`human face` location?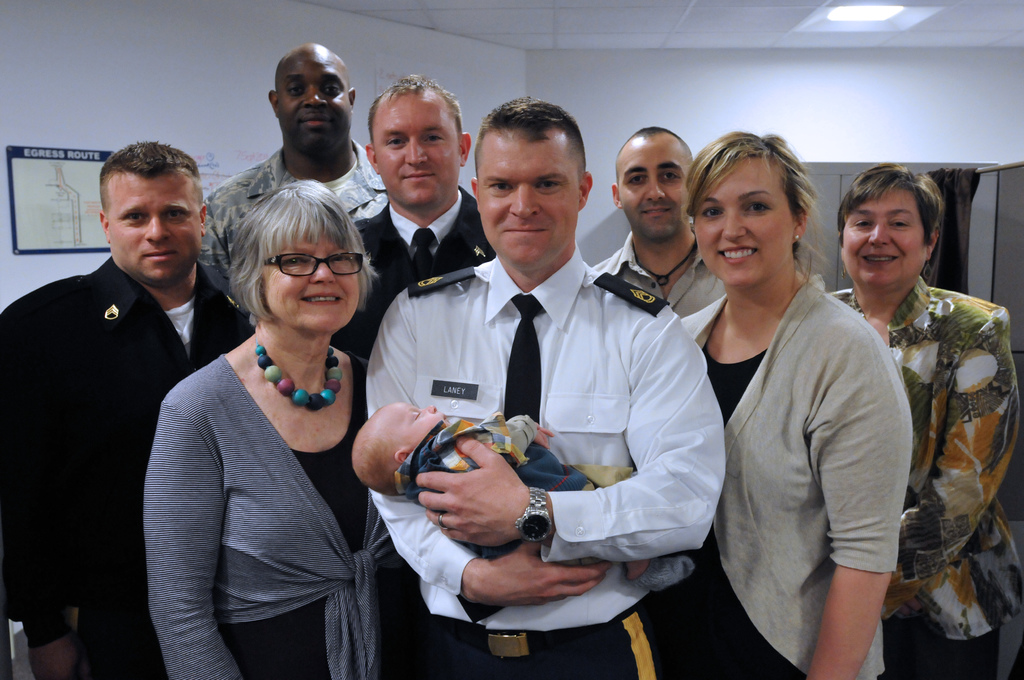
box=[372, 401, 449, 446]
